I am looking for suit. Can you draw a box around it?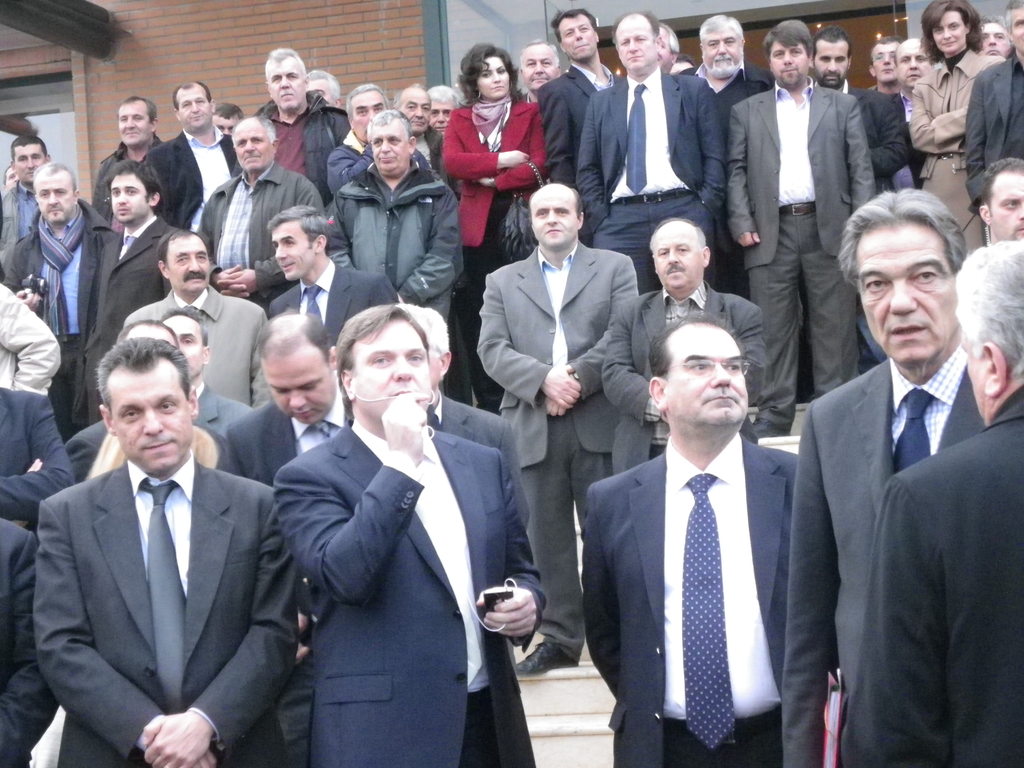
Sure, the bounding box is left=779, top=356, right=985, bottom=767.
